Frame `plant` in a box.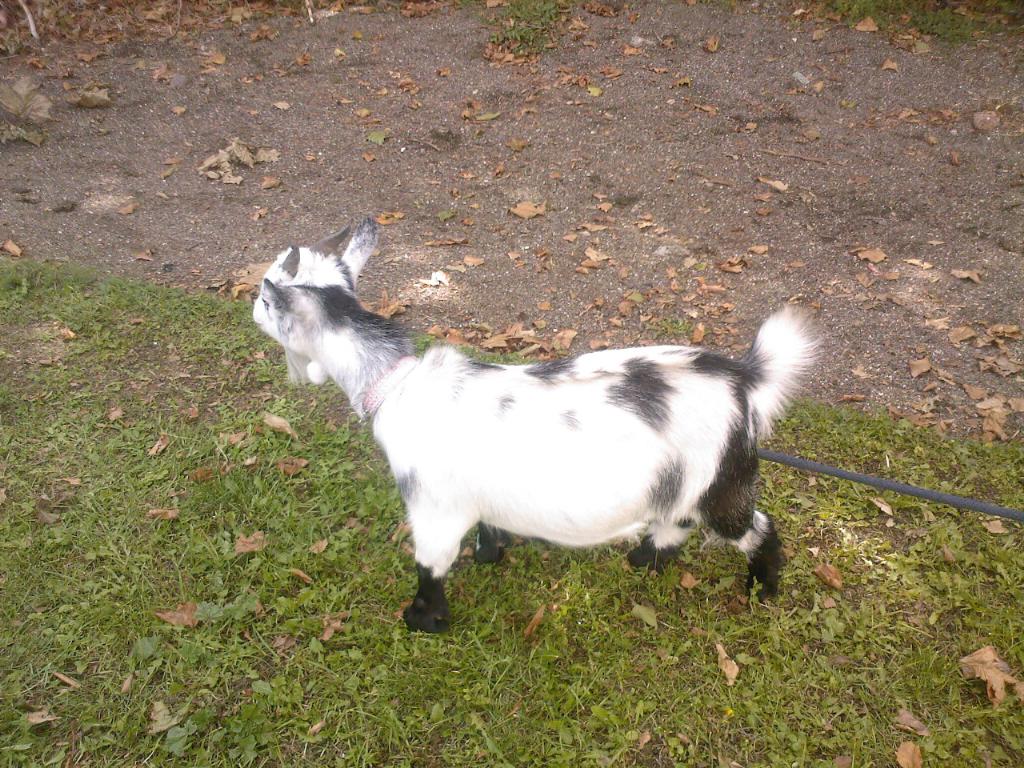
[left=823, top=0, right=1003, bottom=46].
